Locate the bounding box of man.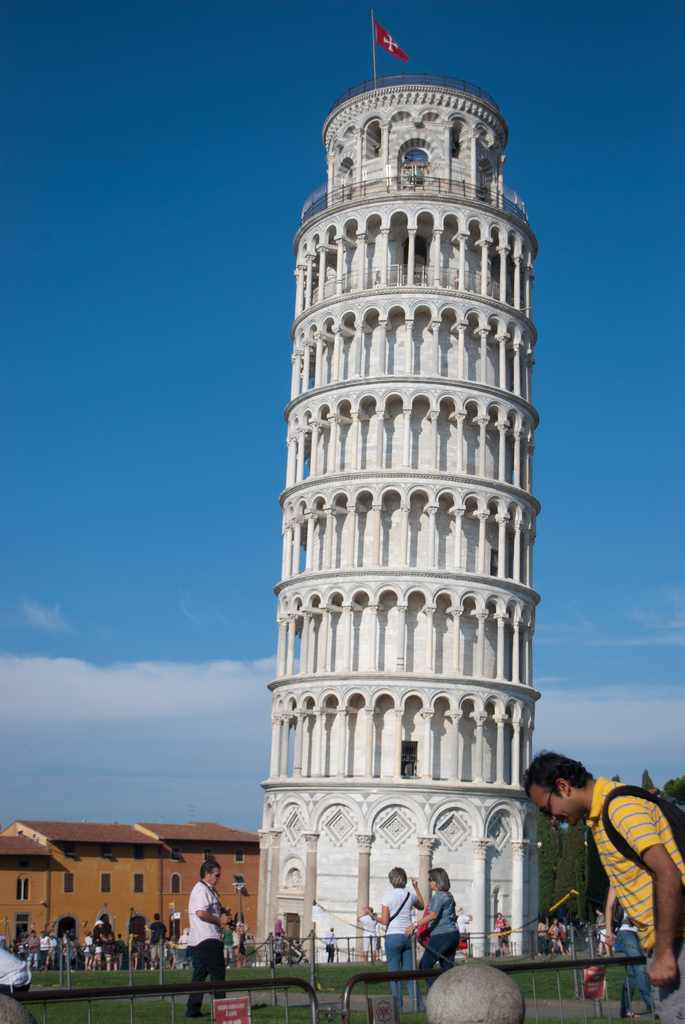
Bounding box: {"left": 623, "top": 915, "right": 656, "bottom": 1020}.
